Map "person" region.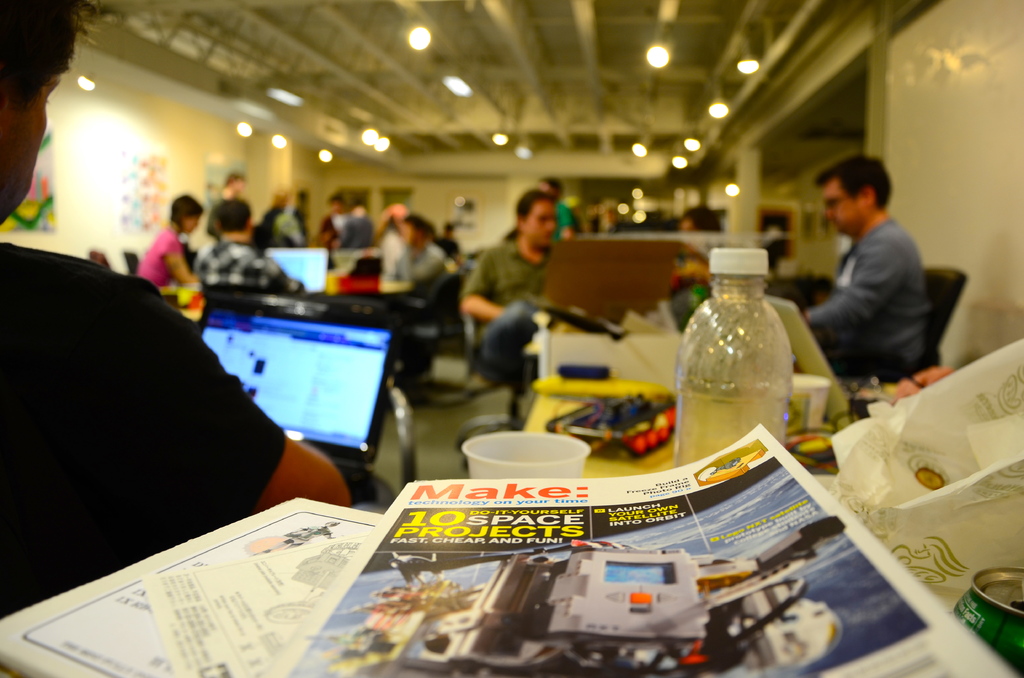
Mapped to (244,175,303,254).
